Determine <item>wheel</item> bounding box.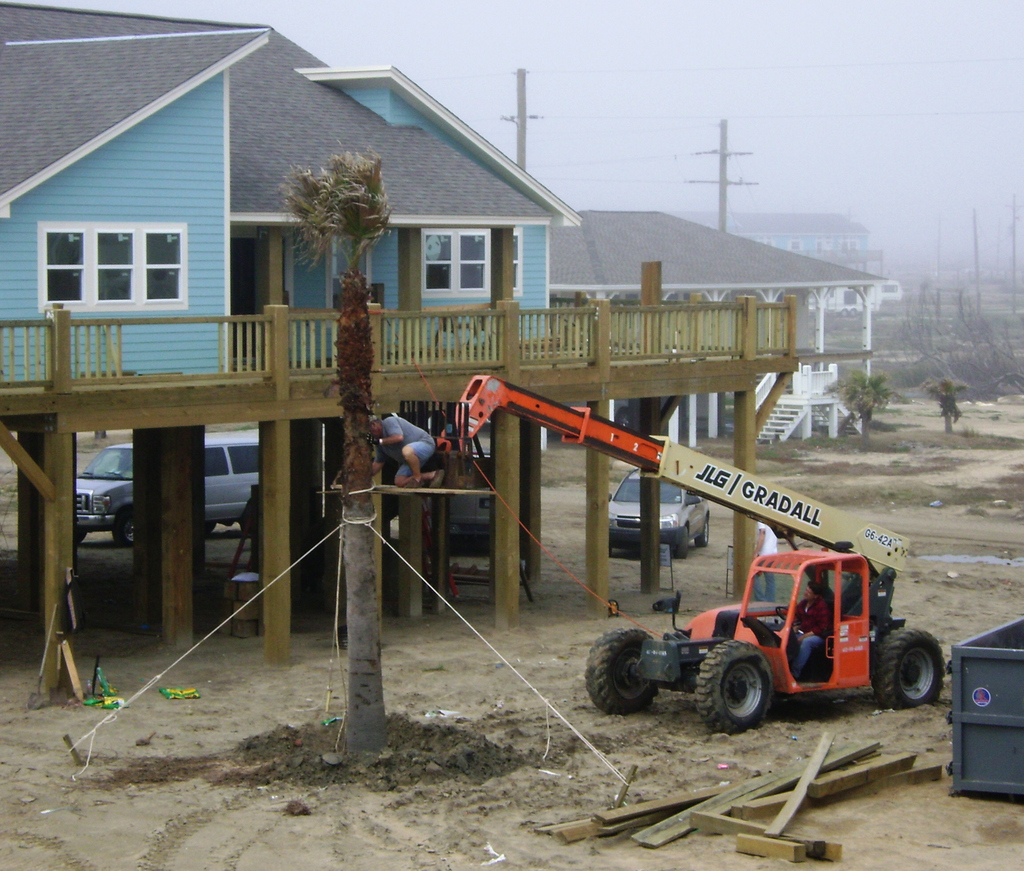
Determined: [582, 632, 660, 710].
